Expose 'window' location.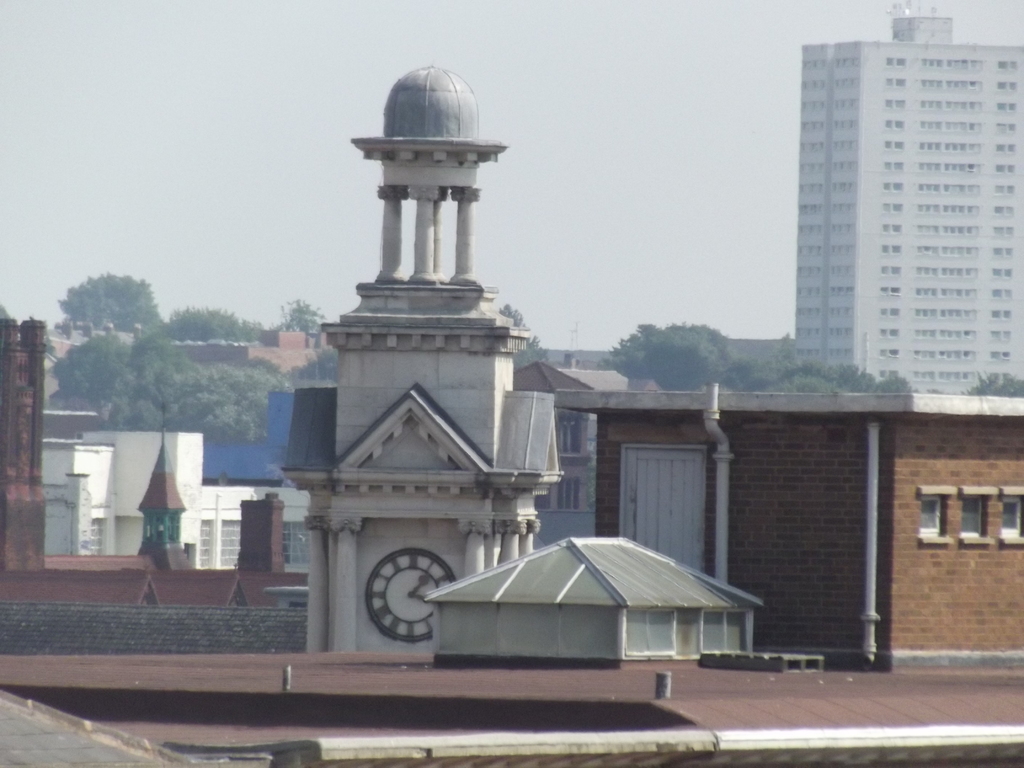
Exposed at 797, 51, 857, 357.
